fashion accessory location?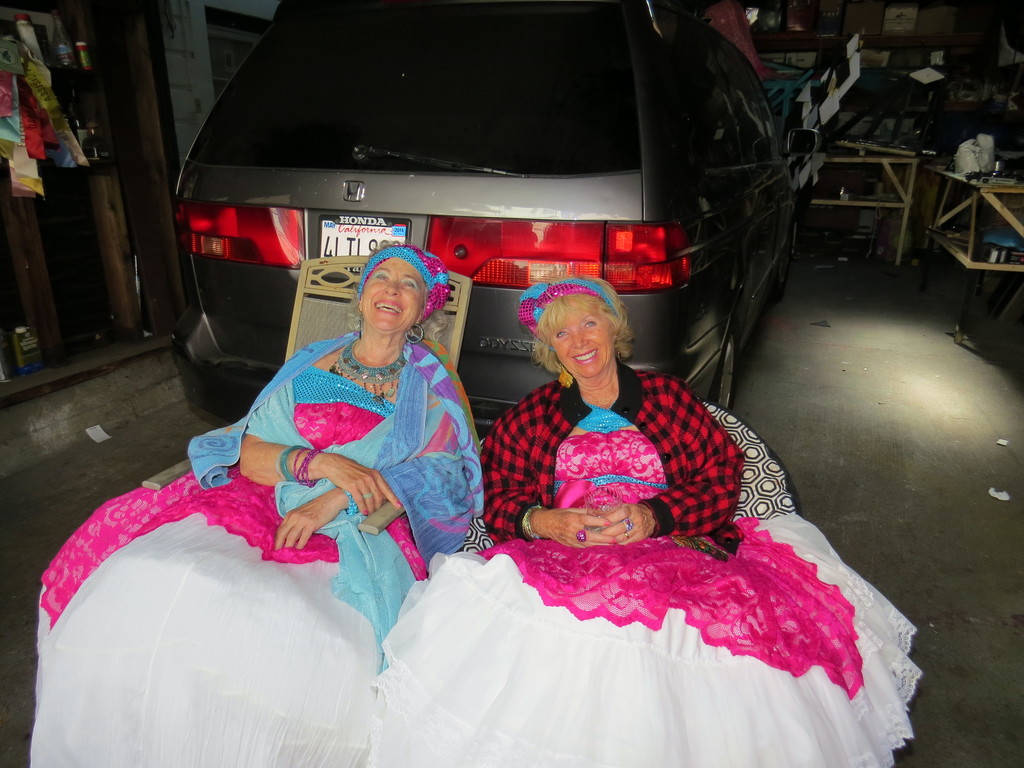
Rect(520, 502, 548, 542)
